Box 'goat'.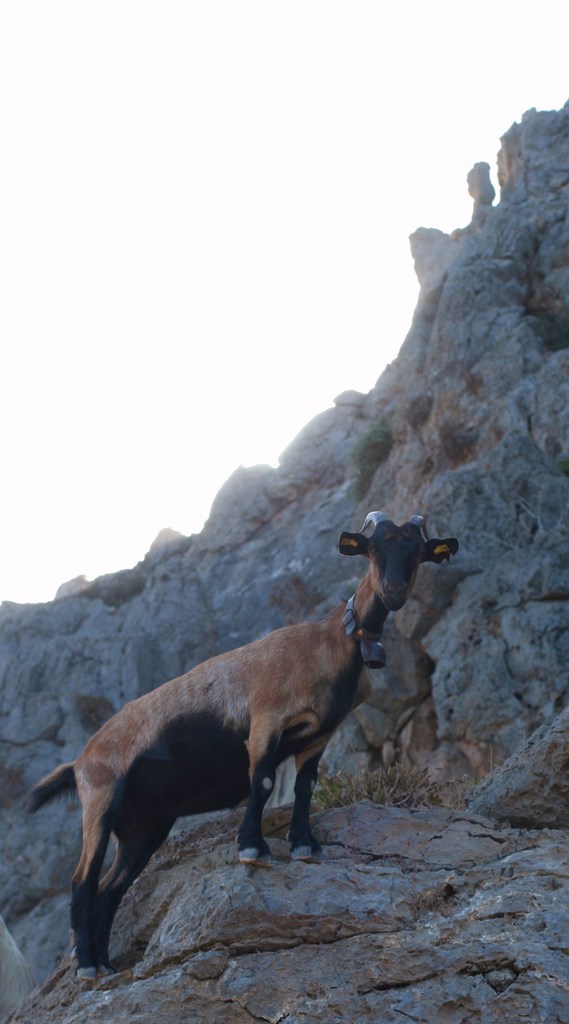
bbox(14, 509, 434, 966).
